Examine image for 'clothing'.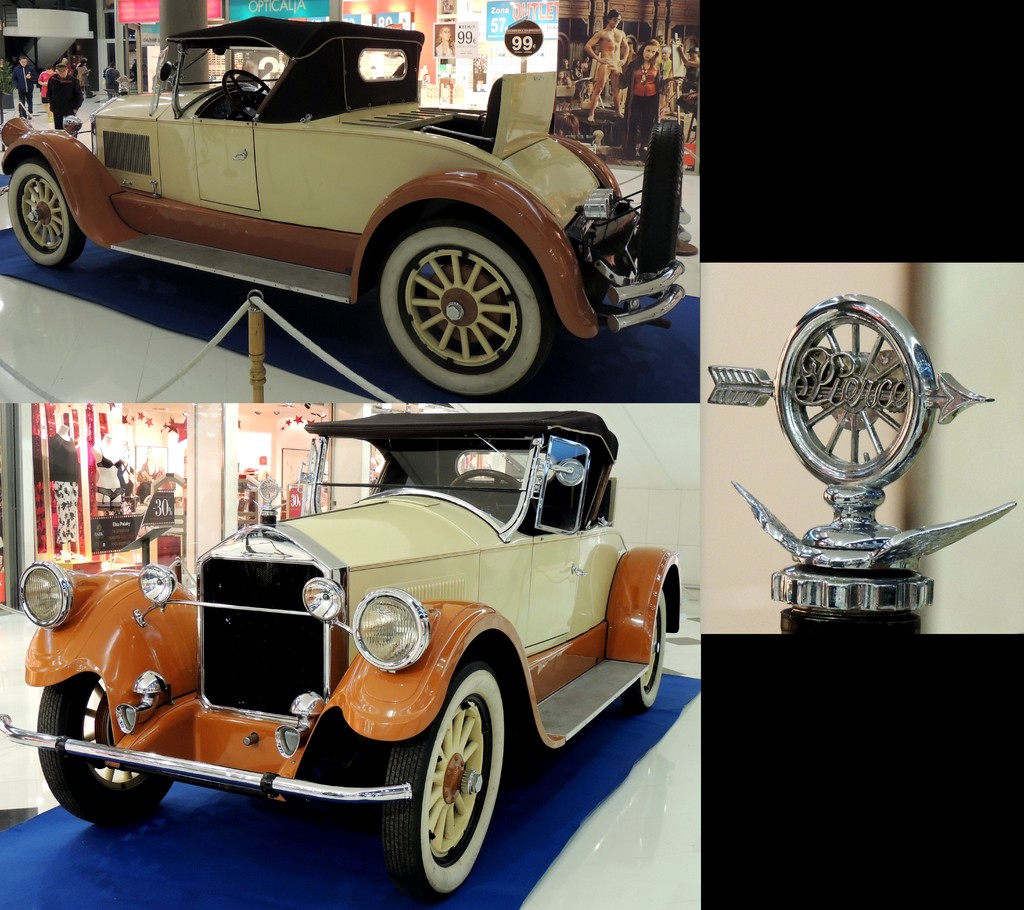
Examination result: [48,72,83,129].
